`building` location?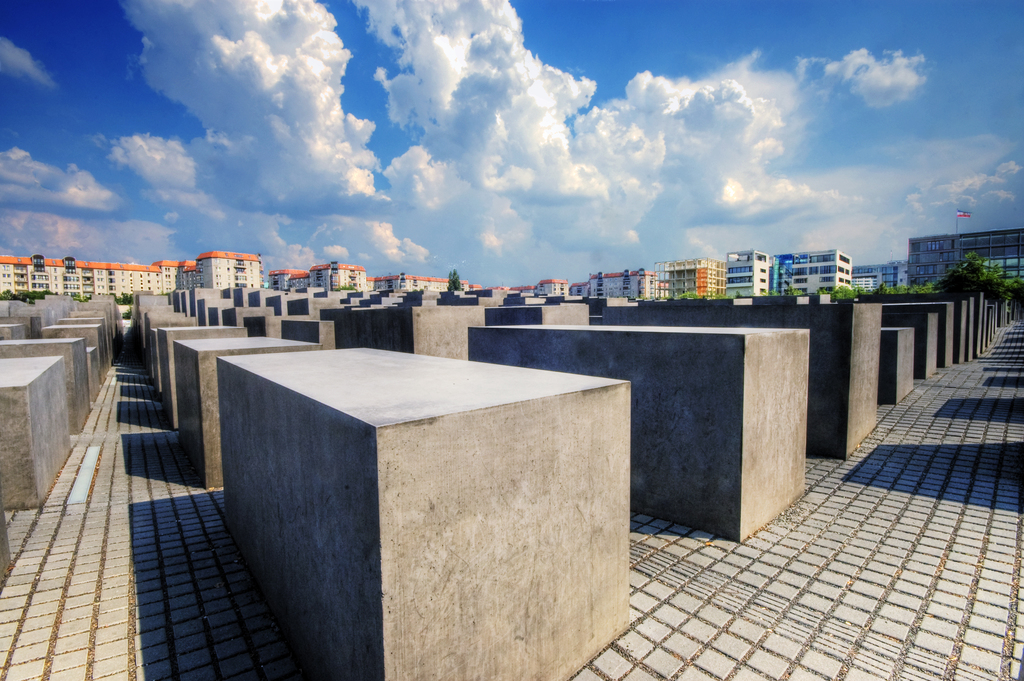
Rect(907, 229, 1023, 288)
